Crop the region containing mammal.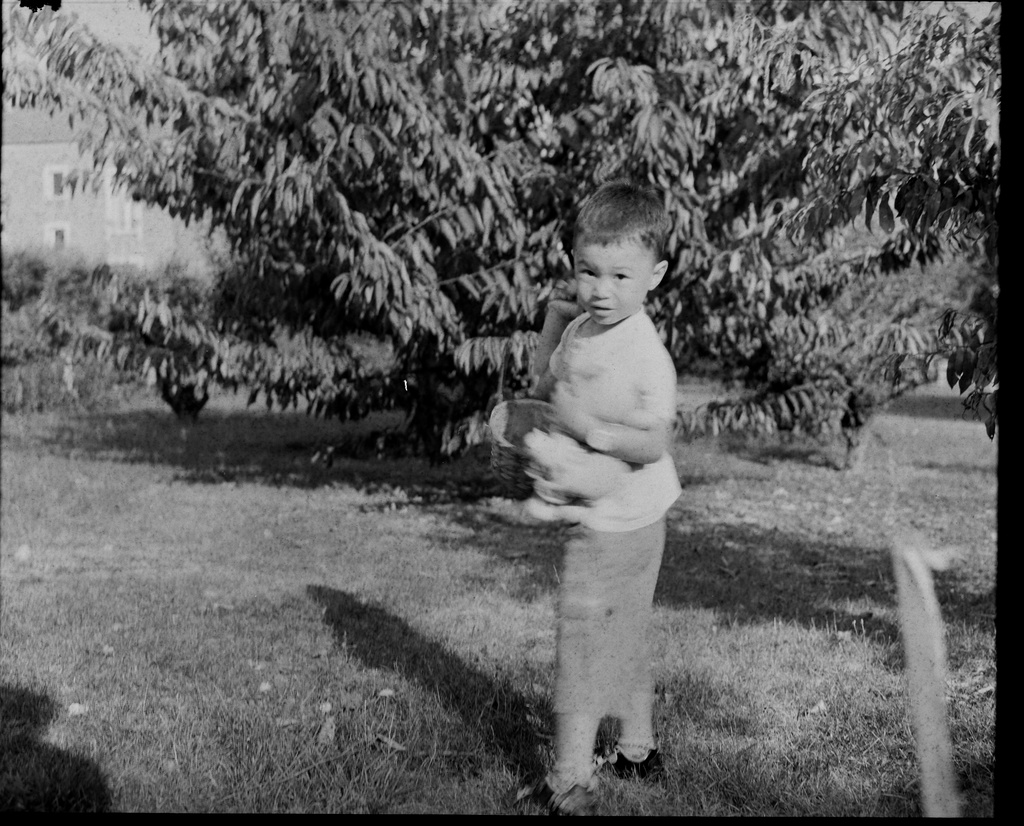
Crop region: [477,203,700,737].
